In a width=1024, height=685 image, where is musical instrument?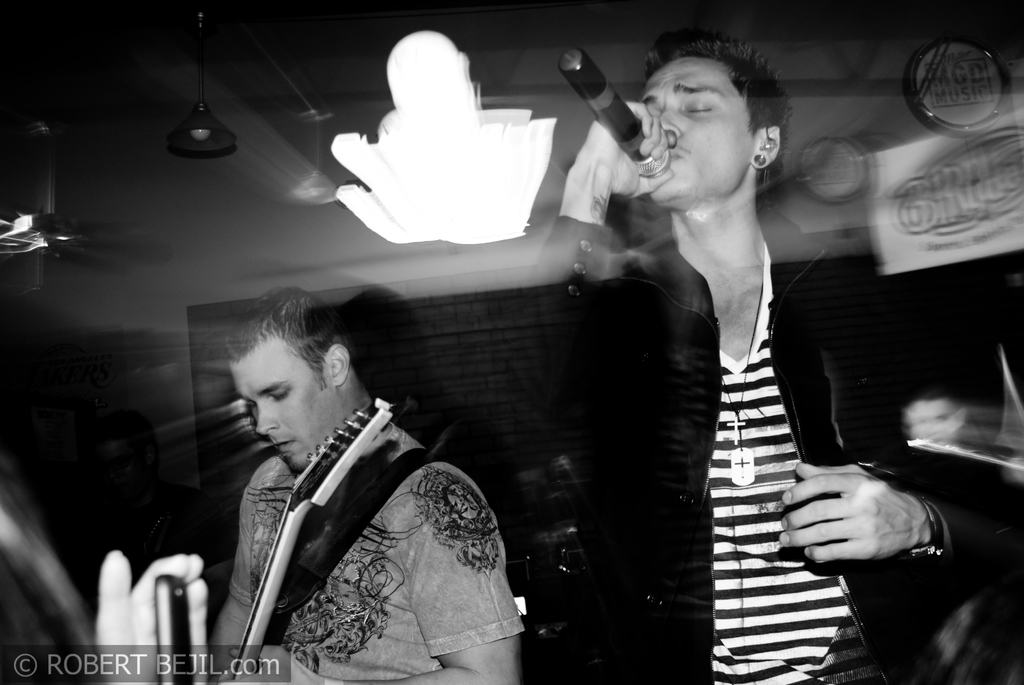
{"left": 232, "top": 402, "right": 385, "bottom": 681}.
